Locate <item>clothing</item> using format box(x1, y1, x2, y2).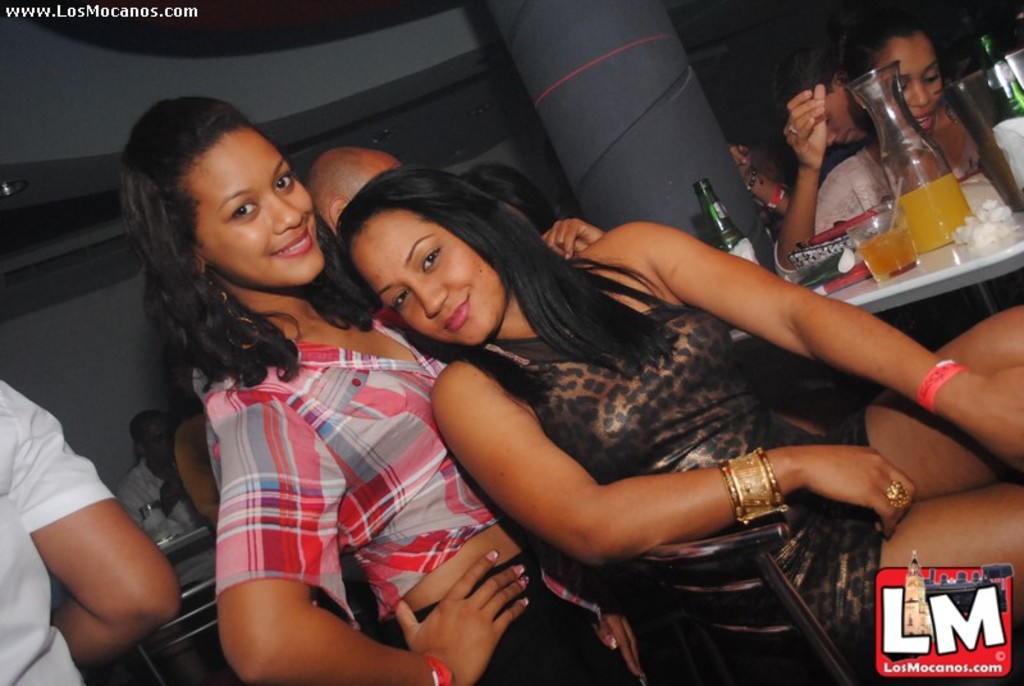
box(180, 276, 466, 649).
